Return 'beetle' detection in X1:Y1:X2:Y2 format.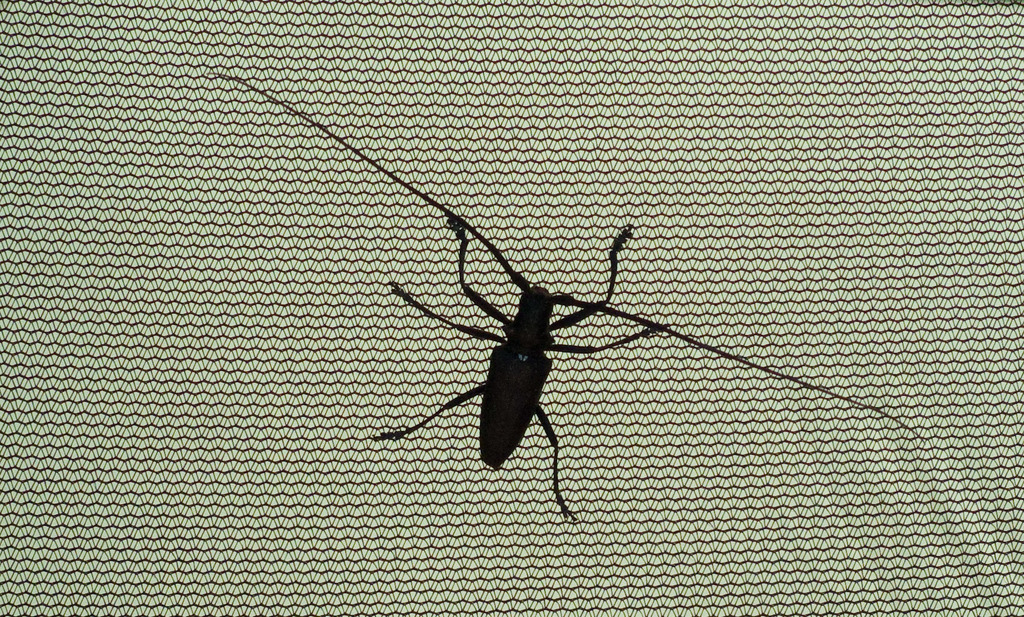
231:35:853:565.
